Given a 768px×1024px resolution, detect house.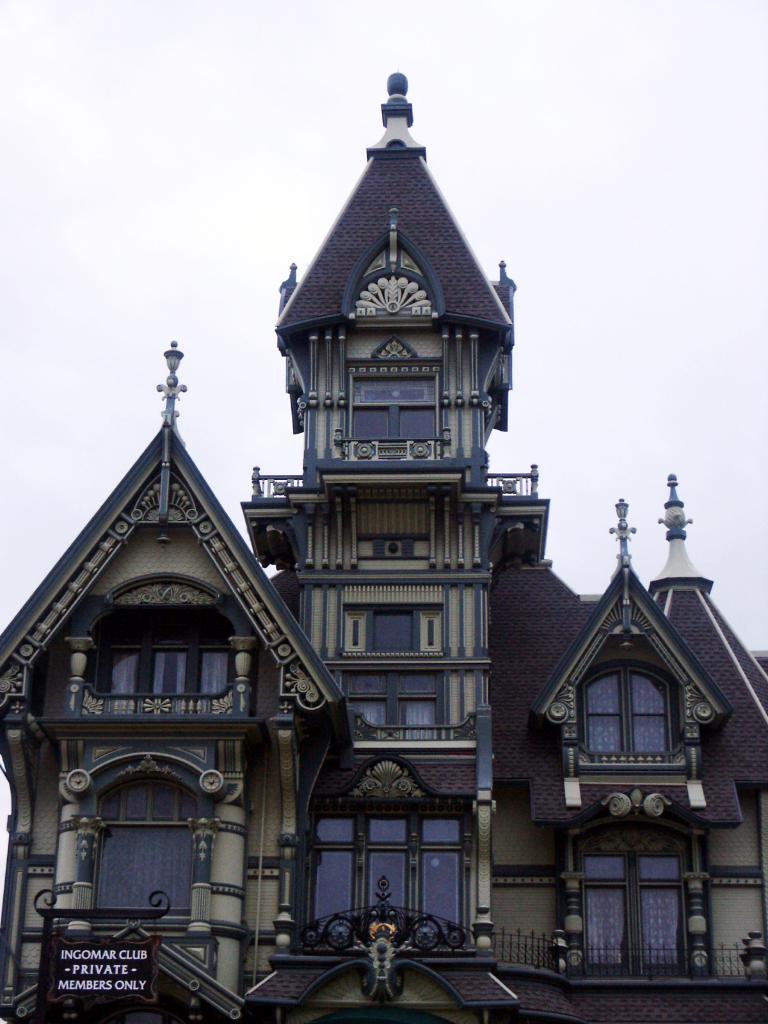
0,68,767,1023.
